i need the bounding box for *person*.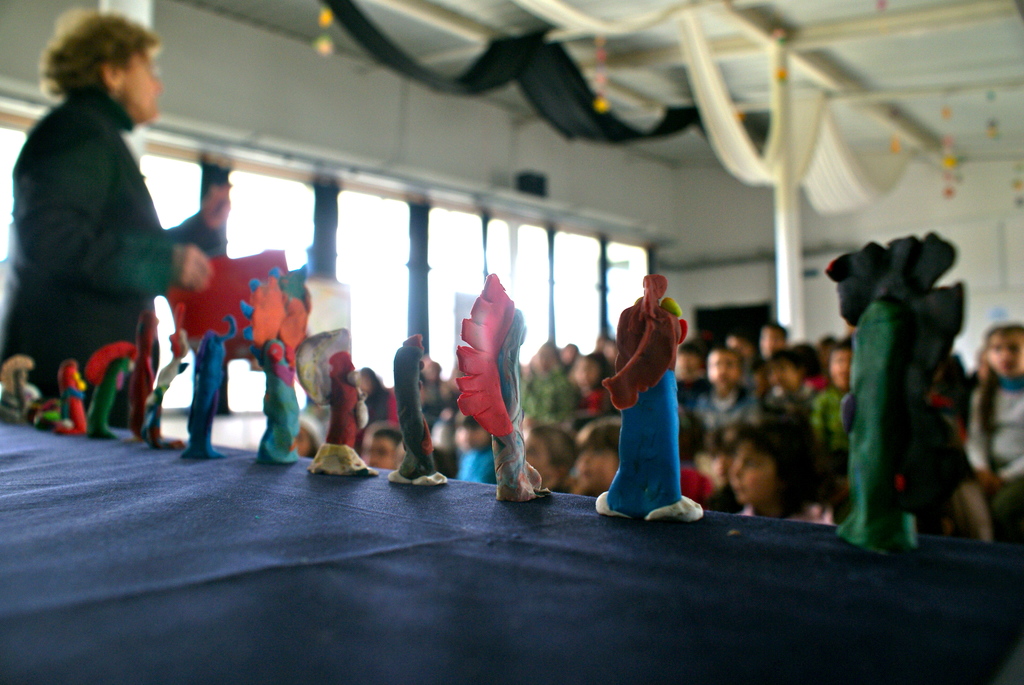
Here it is: 0 6 212 439.
